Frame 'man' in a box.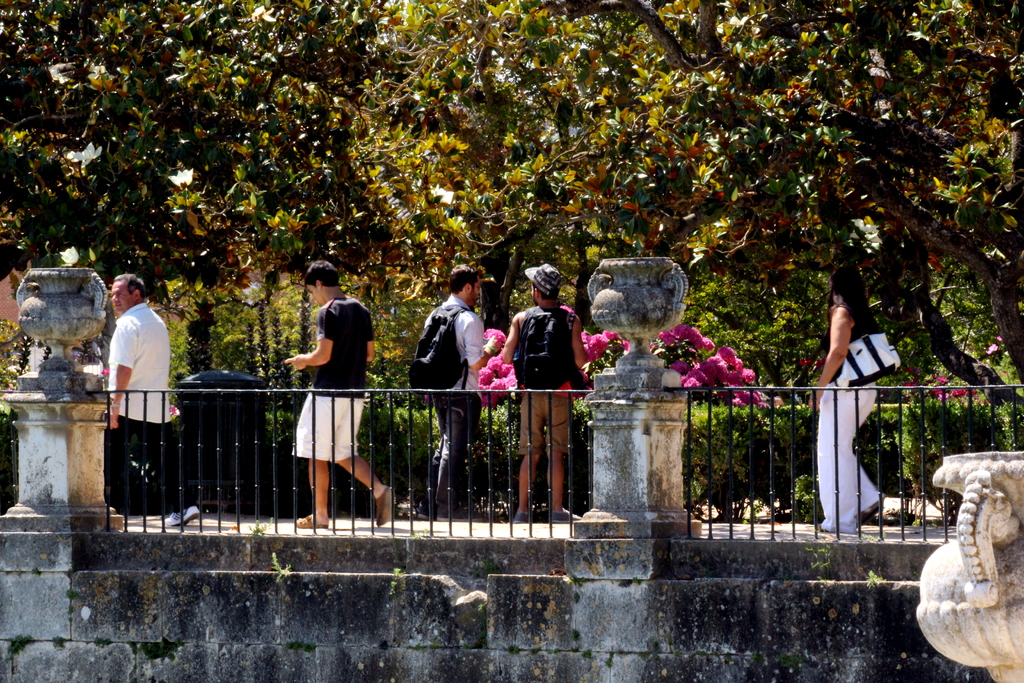
<bbox>104, 270, 201, 531</bbox>.
